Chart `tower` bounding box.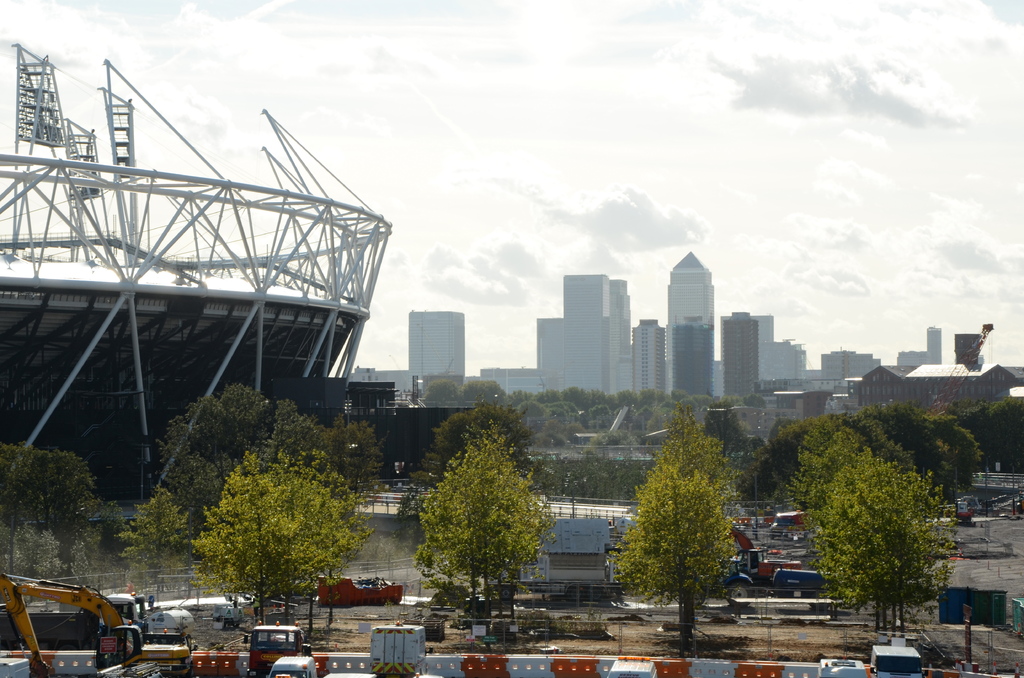
Charted: <region>925, 325, 938, 364</region>.
